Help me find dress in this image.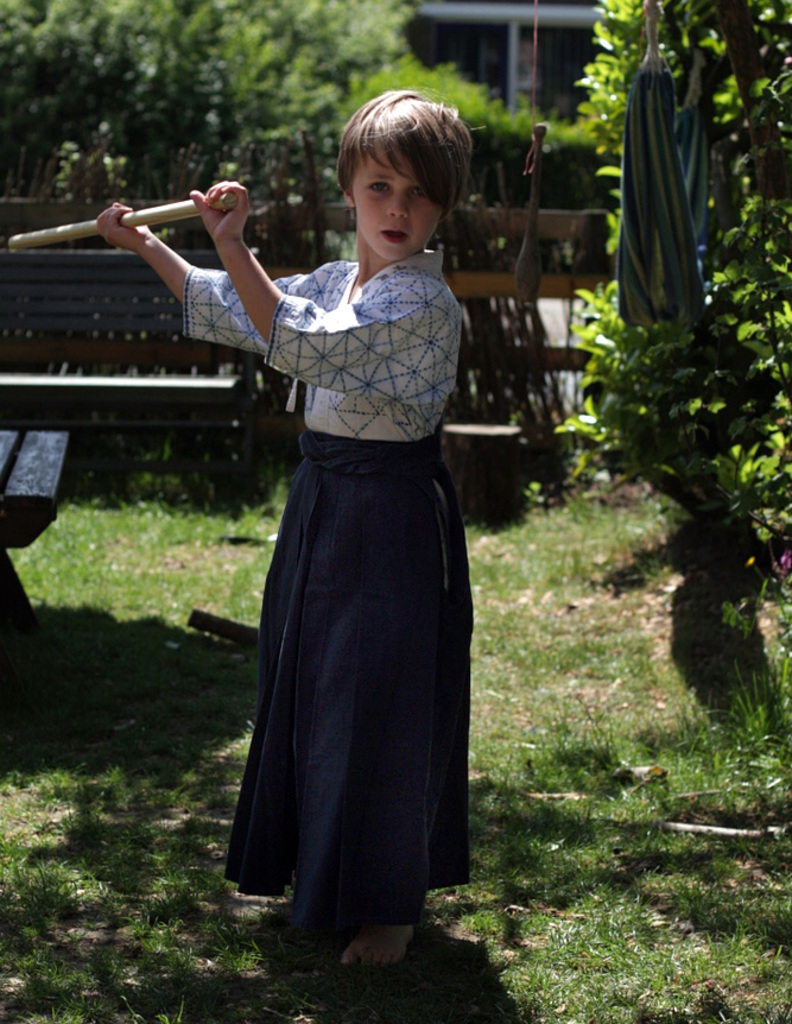
Found it: (x1=176, y1=259, x2=477, y2=914).
